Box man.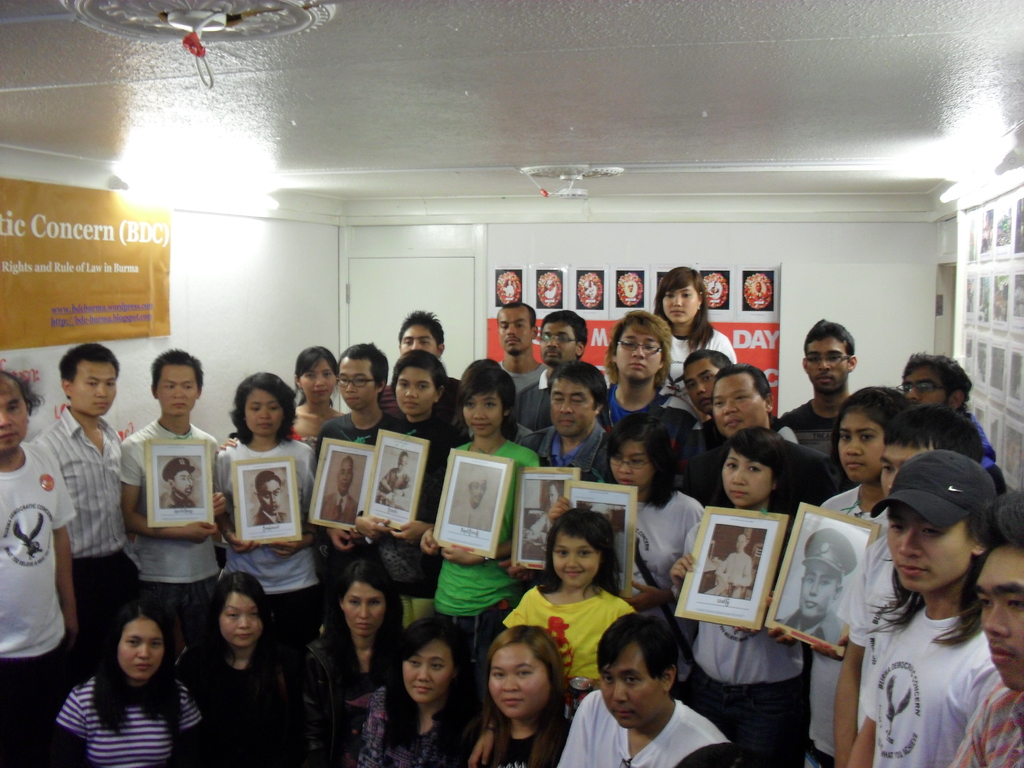
bbox(553, 609, 732, 767).
